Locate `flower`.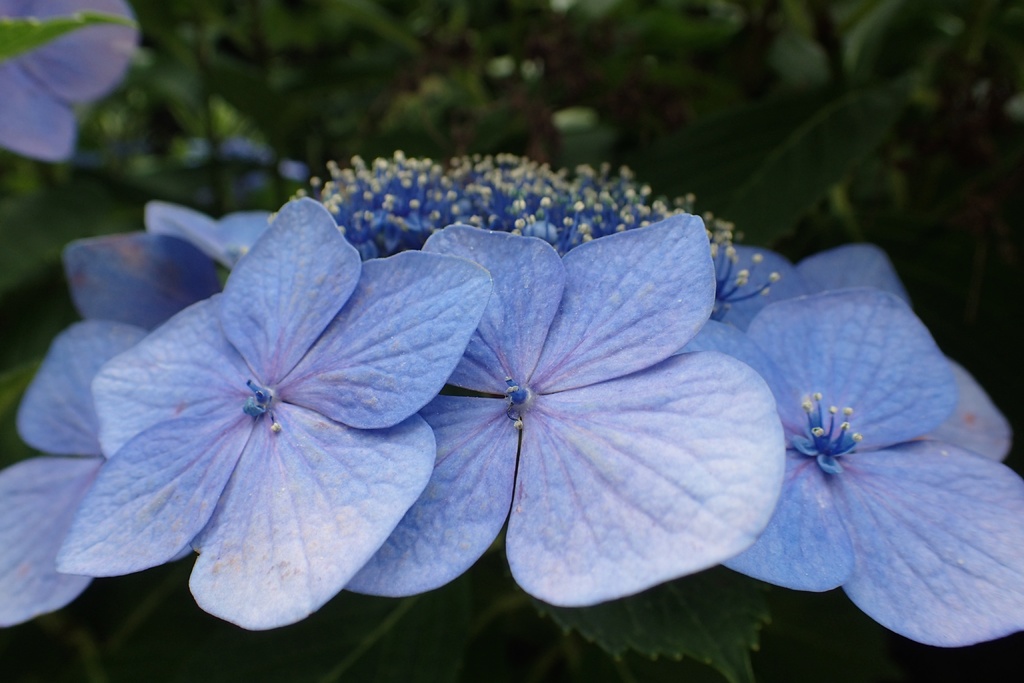
Bounding box: 0,313,136,632.
